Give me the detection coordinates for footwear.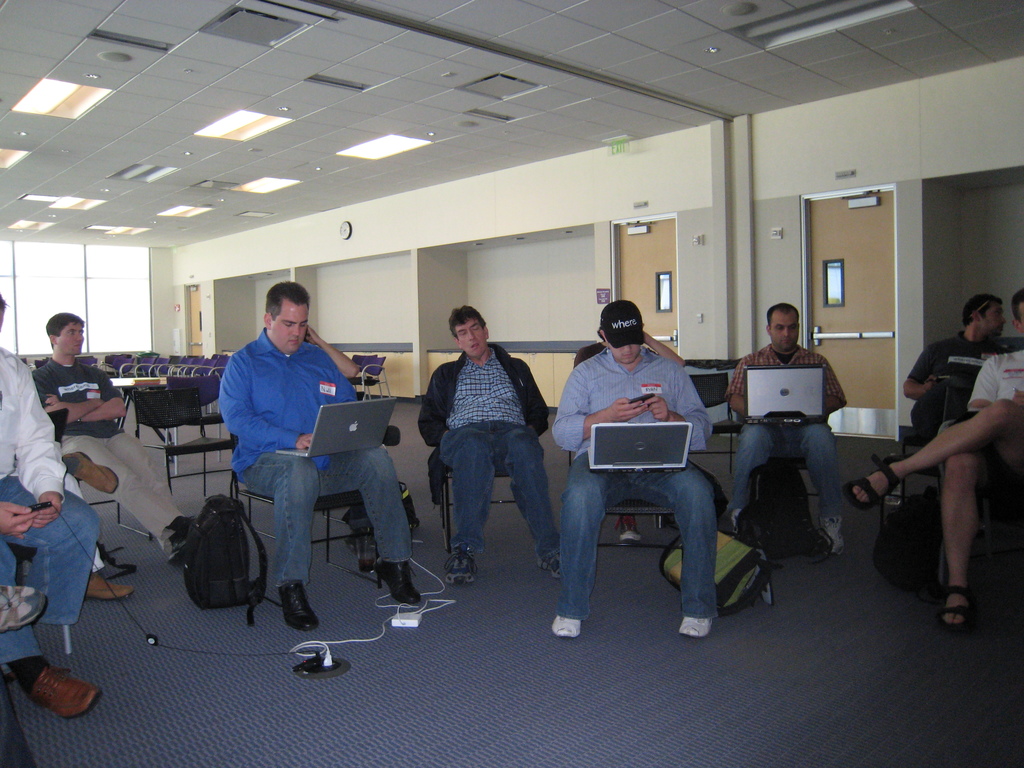
x1=446 y1=551 x2=473 y2=587.
